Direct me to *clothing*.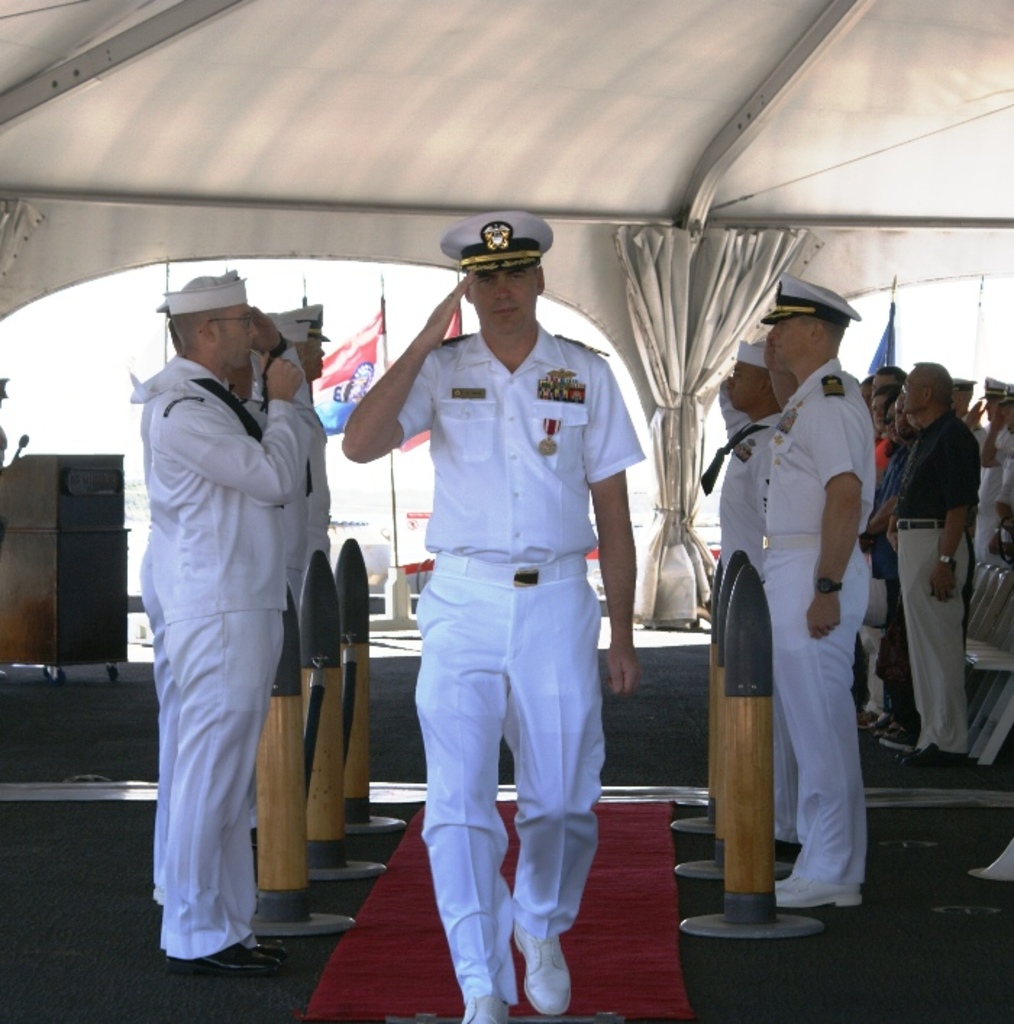
Direction: (142, 359, 171, 901).
